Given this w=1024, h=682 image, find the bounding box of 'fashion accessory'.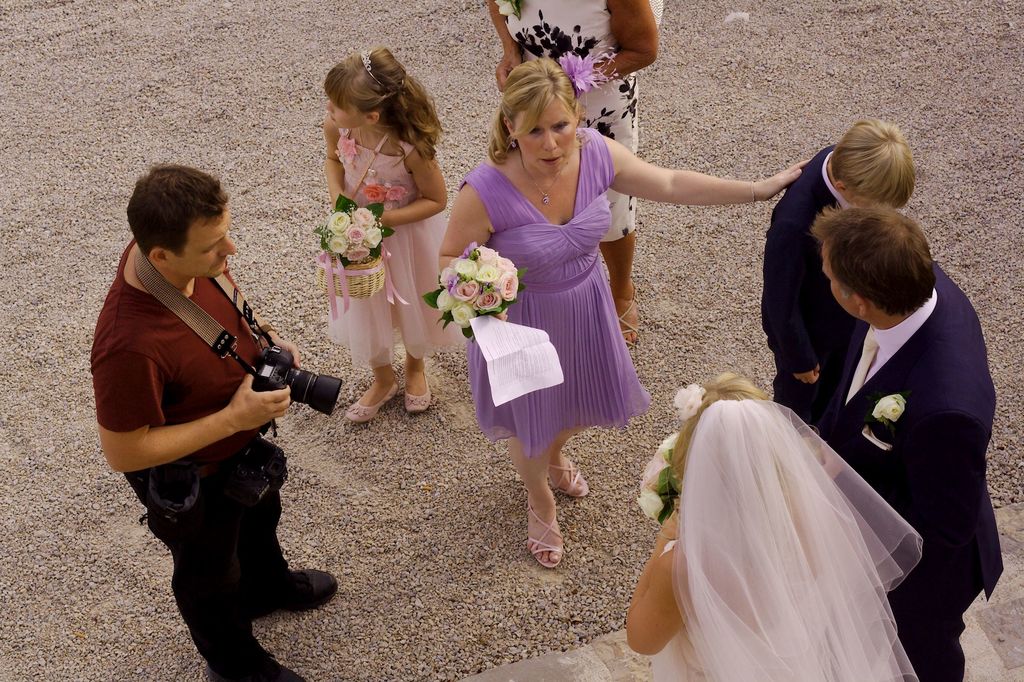
crop(403, 375, 431, 412).
